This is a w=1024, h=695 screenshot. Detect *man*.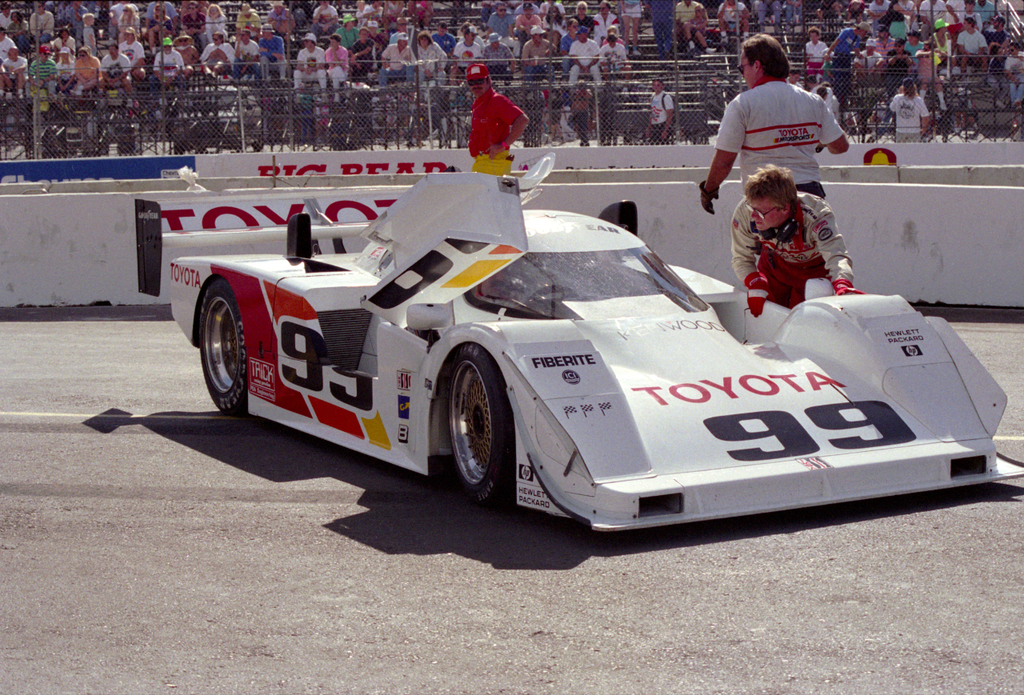
[left=462, top=62, right=529, bottom=174].
